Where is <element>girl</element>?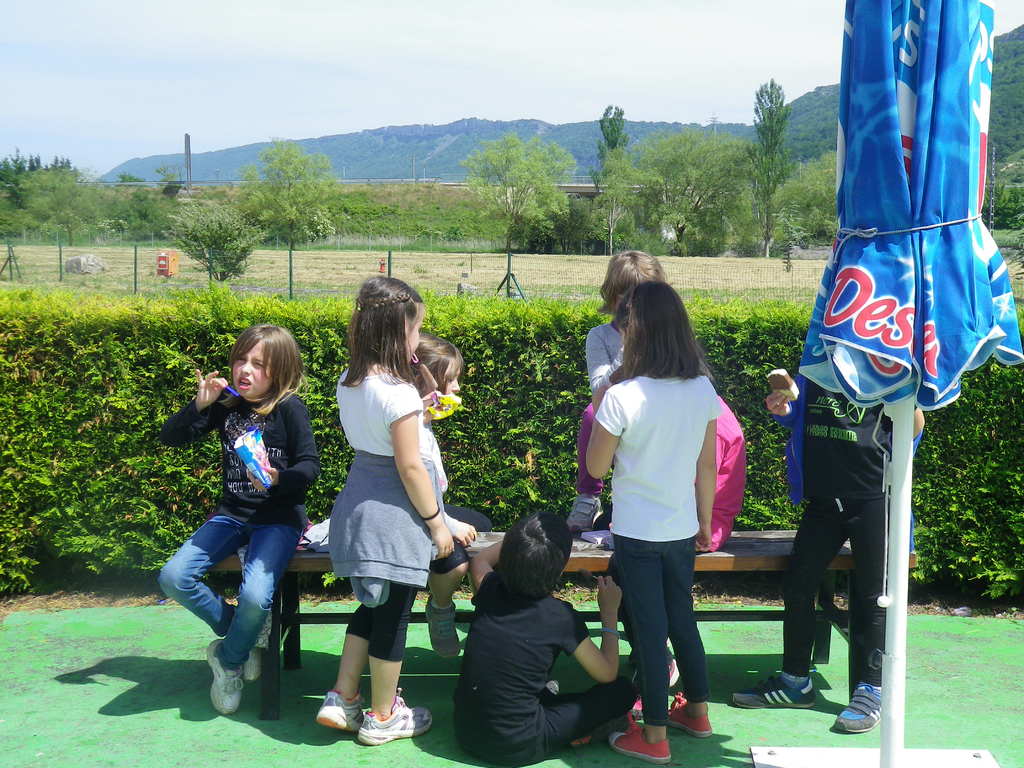
l=579, t=250, r=680, b=716.
